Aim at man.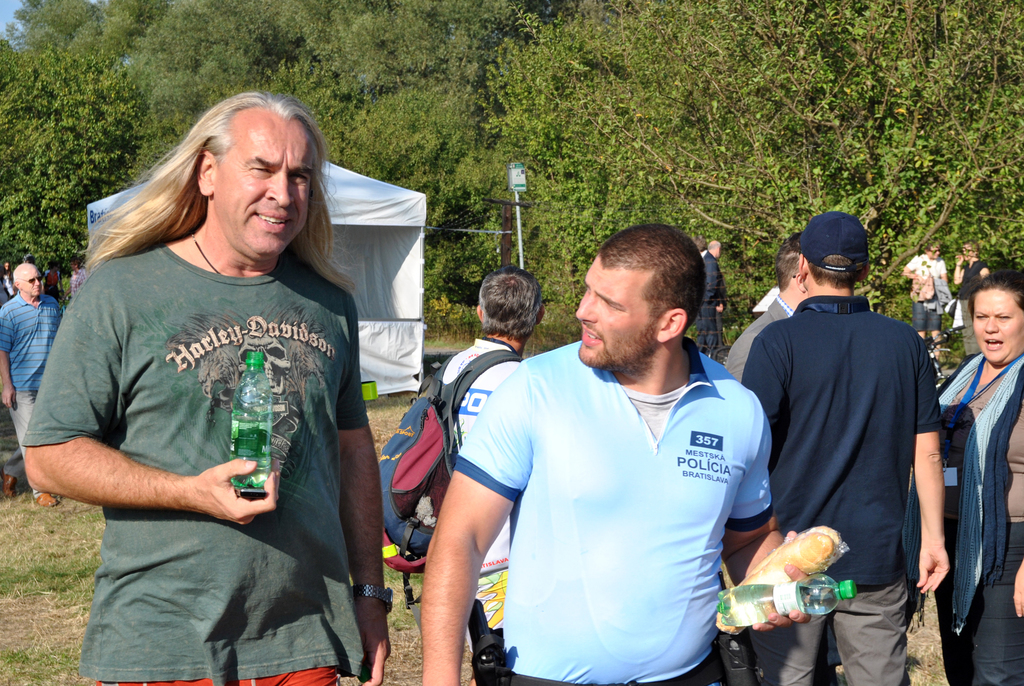
Aimed at rect(0, 263, 65, 509).
